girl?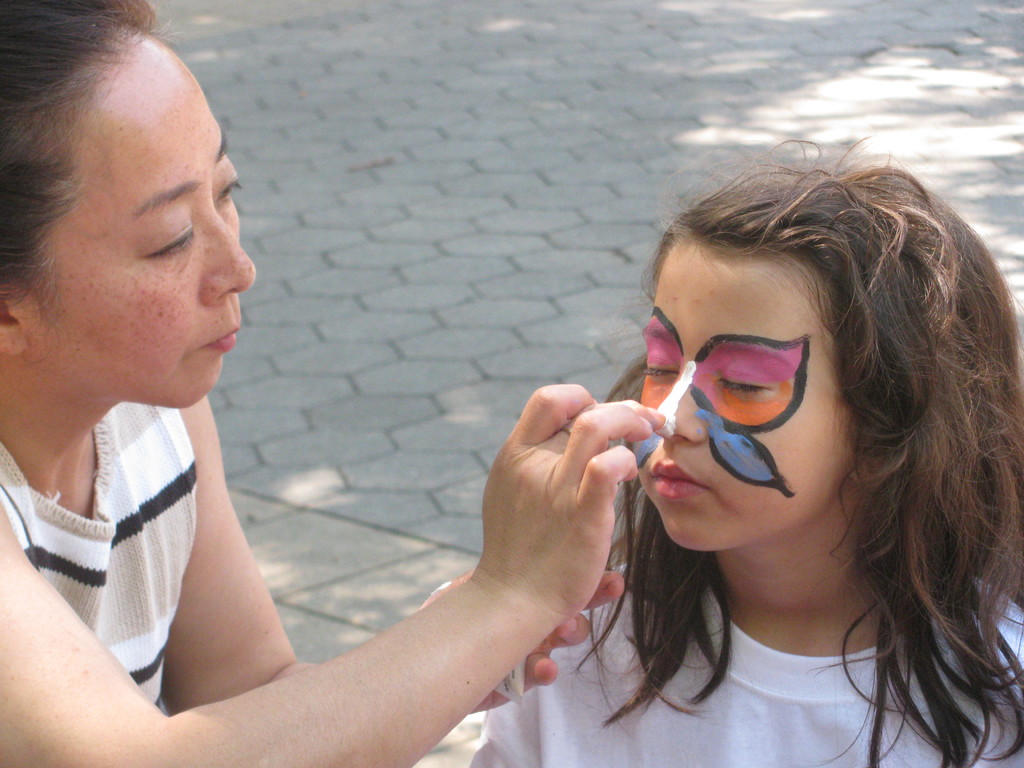
rect(468, 136, 1023, 767)
